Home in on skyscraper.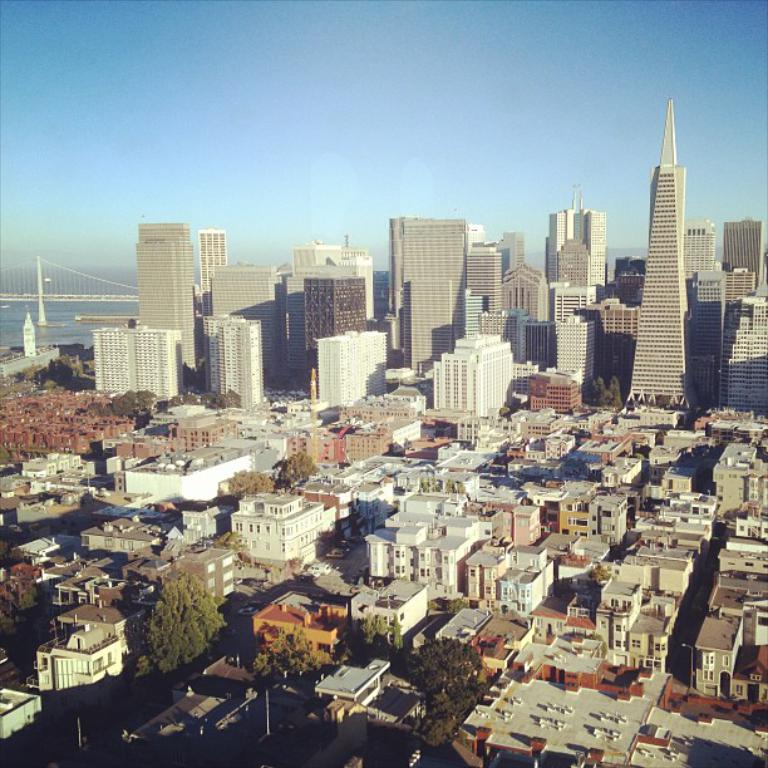
Homed in at [x1=379, y1=200, x2=516, y2=346].
